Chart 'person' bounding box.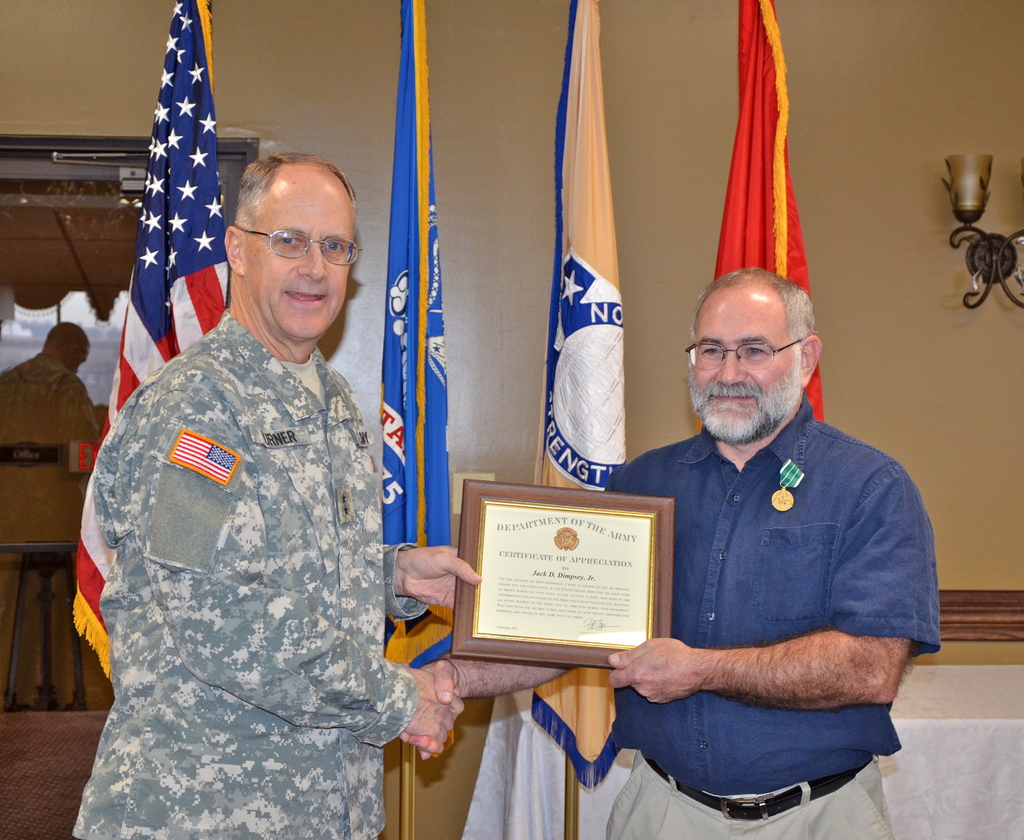
Charted: [70, 153, 484, 839].
